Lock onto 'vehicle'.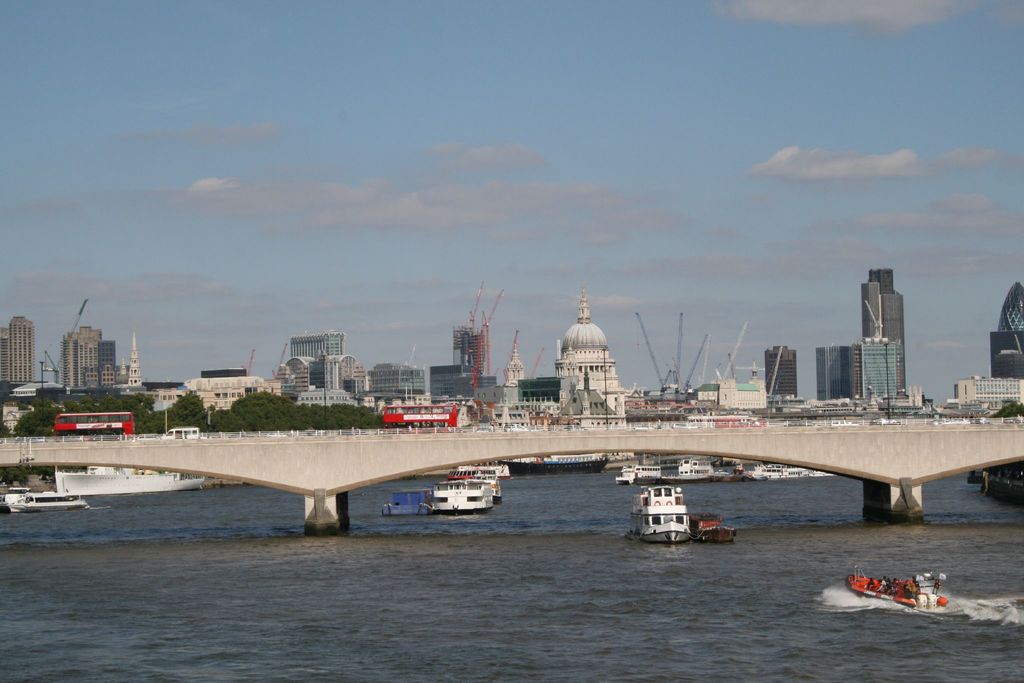
Locked: 61,460,216,497.
